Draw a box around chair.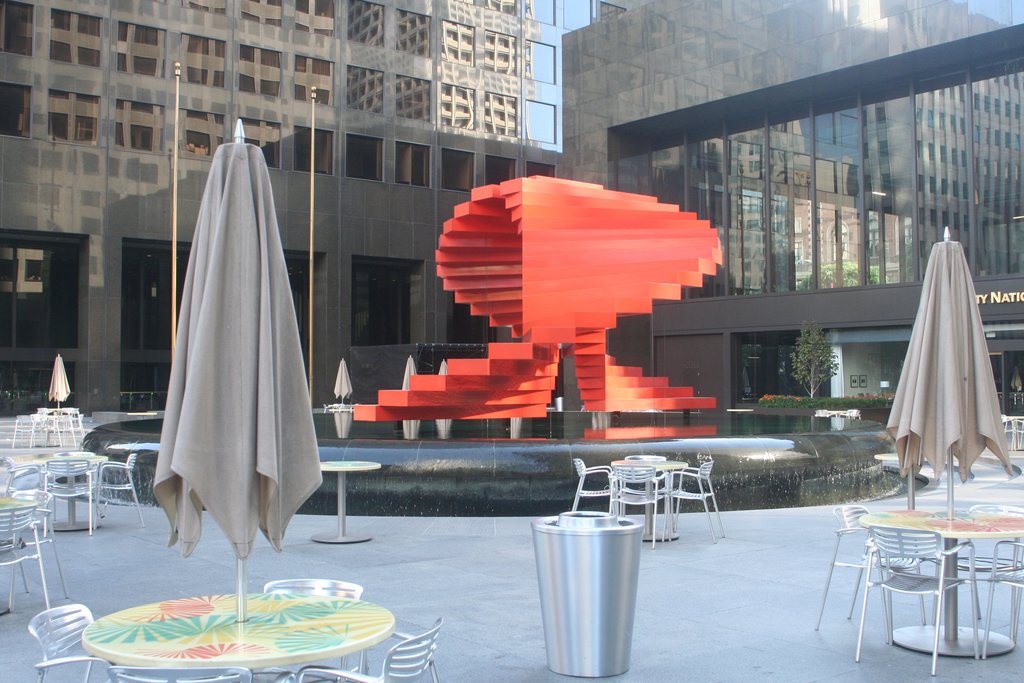
l=0, t=504, r=49, b=629.
